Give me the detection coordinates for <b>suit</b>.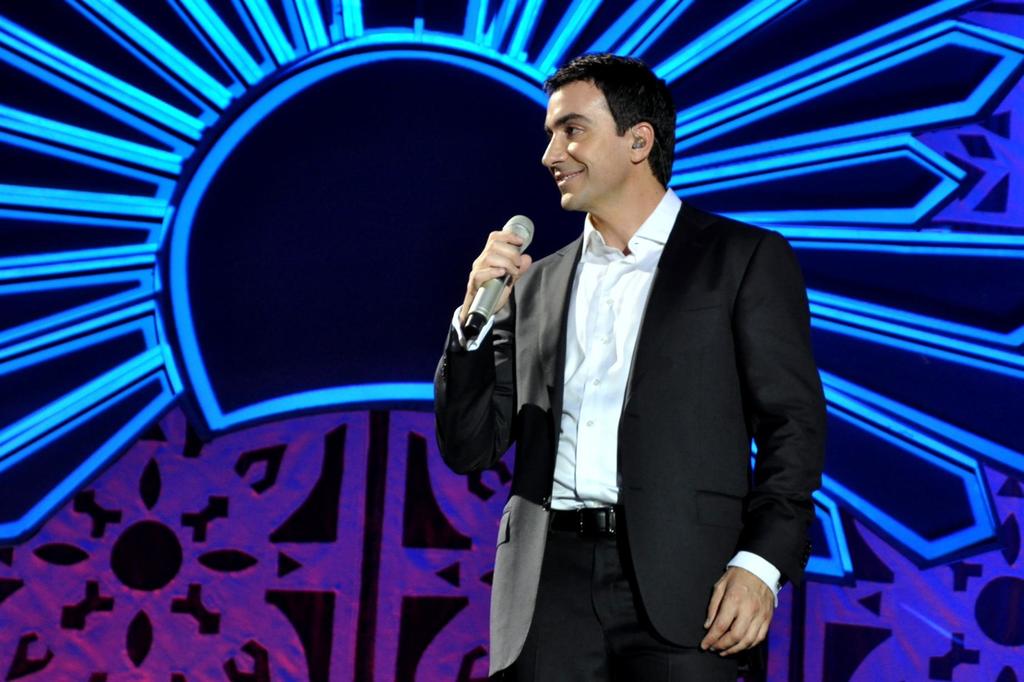
{"left": 470, "top": 105, "right": 819, "bottom": 665}.
